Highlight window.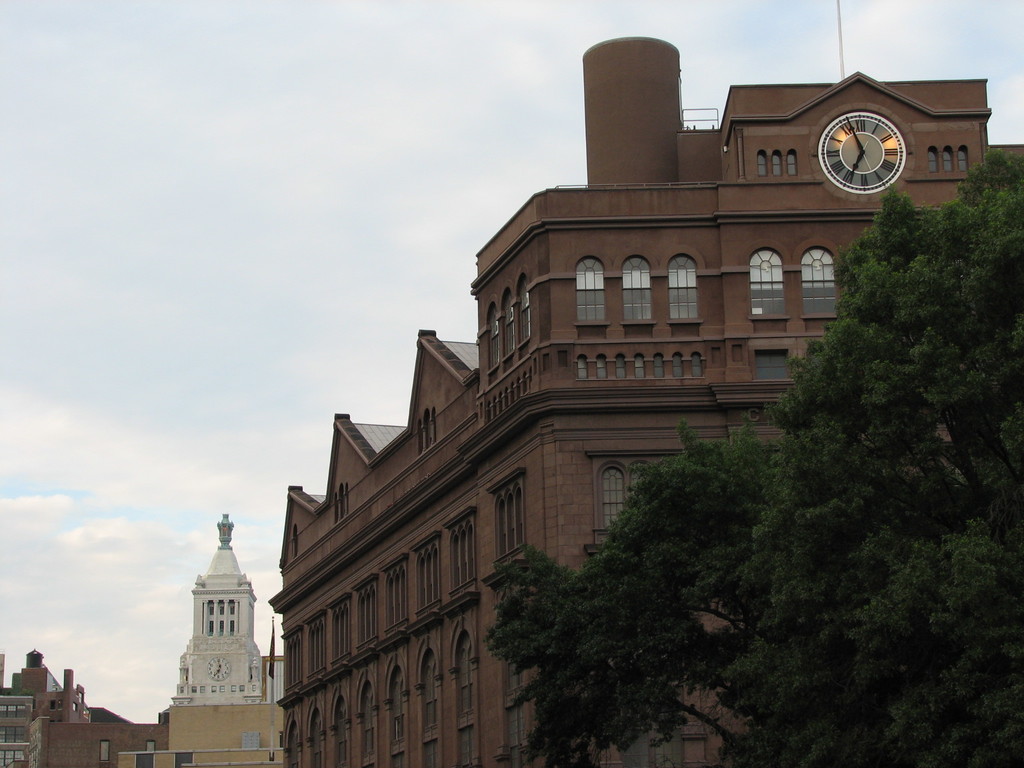
Highlighted region: box=[408, 531, 444, 632].
